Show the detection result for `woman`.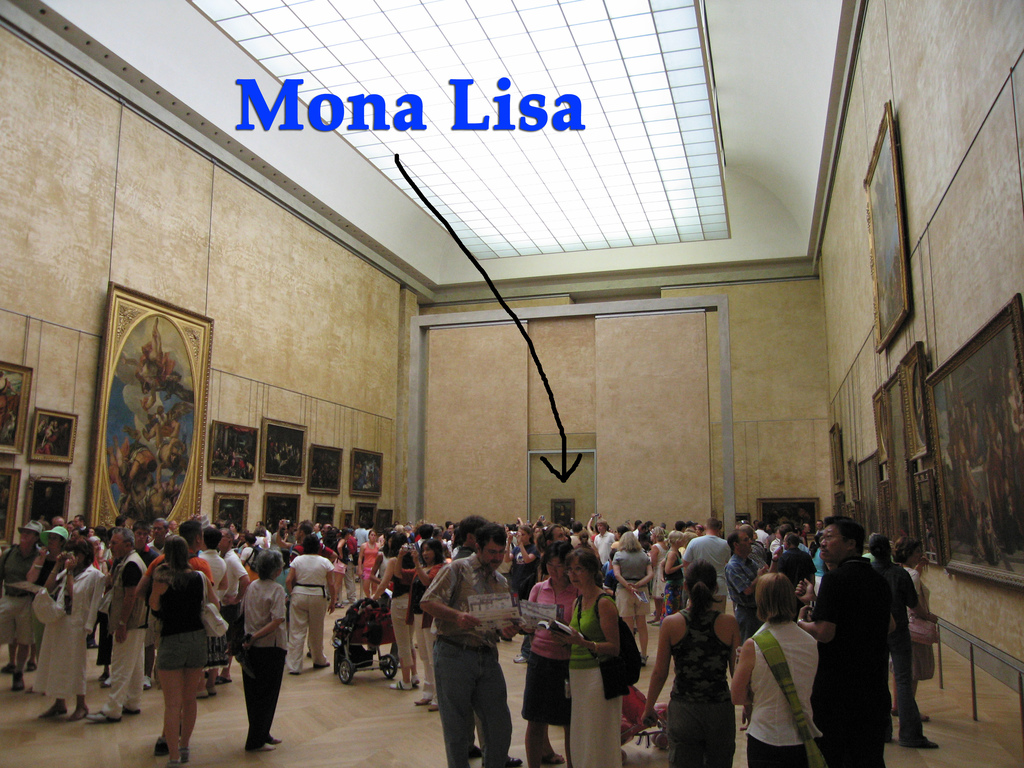
x1=397, y1=538, x2=448, y2=712.
